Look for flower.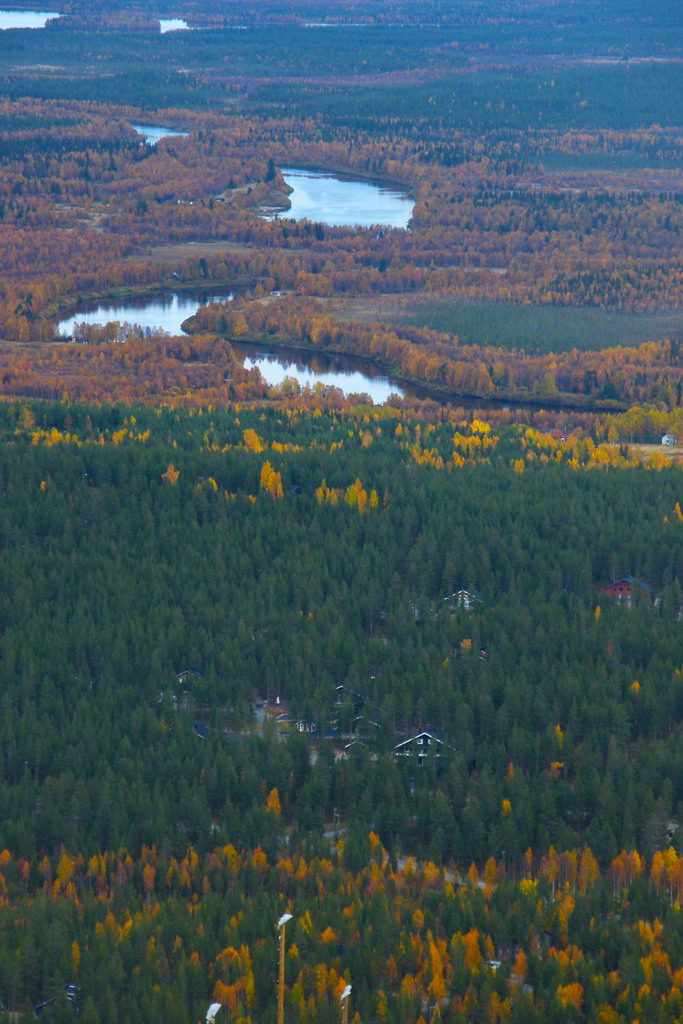
Found: region(370, 830, 384, 846).
